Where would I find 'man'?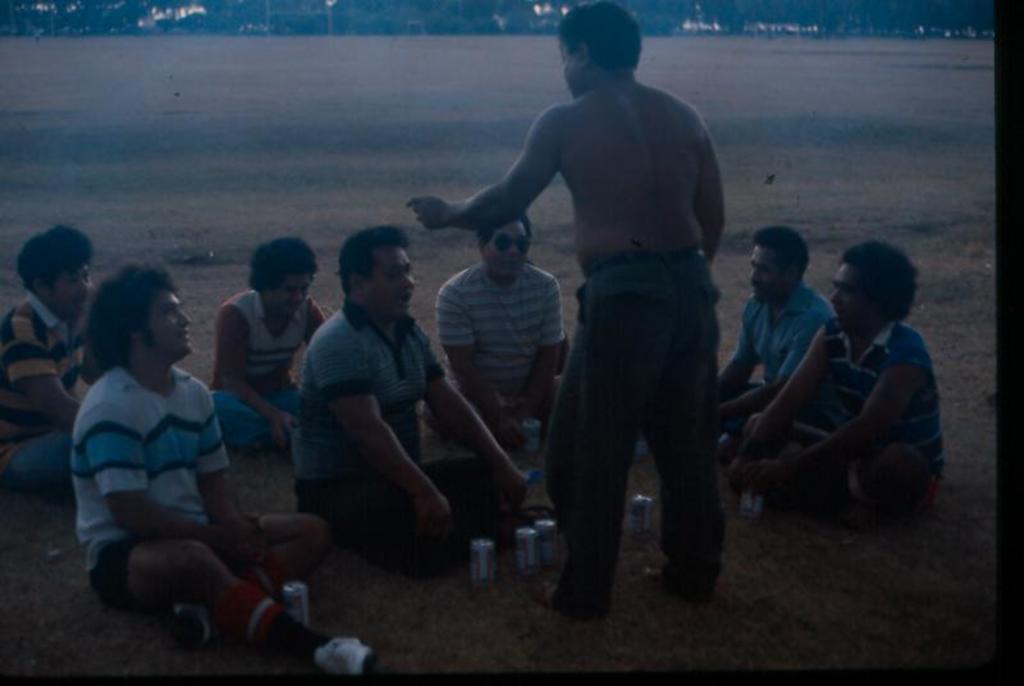
At <bbox>69, 264, 388, 668</bbox>.
